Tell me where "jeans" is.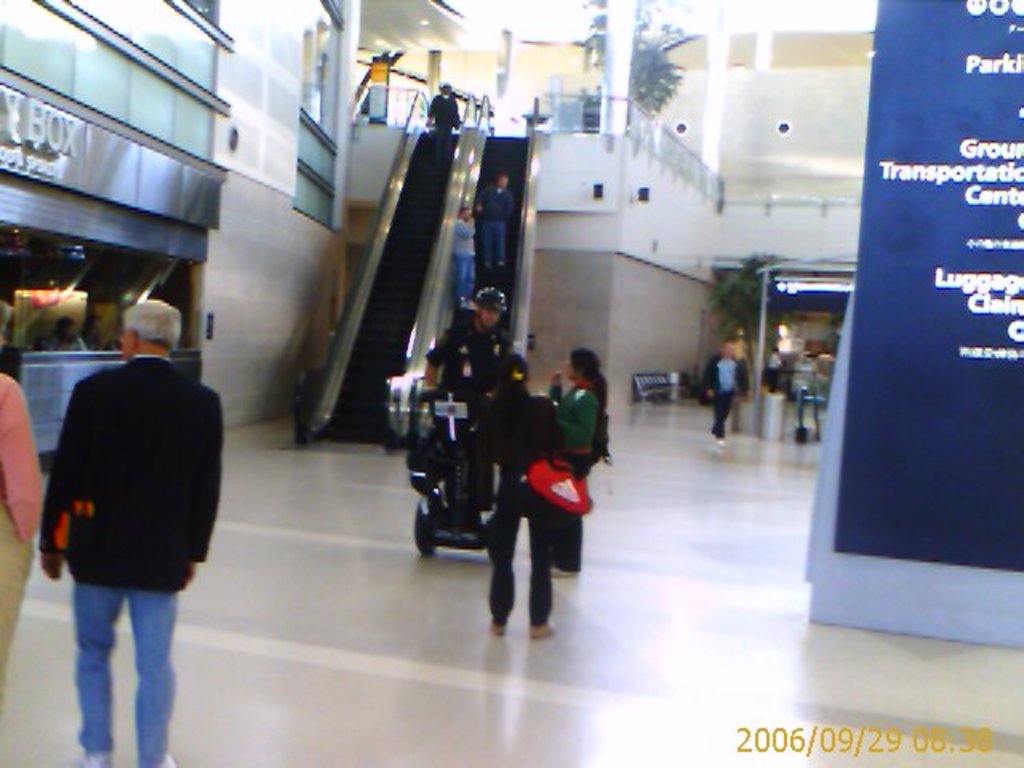
"jeans" is at (483, 216, 517, 264).
